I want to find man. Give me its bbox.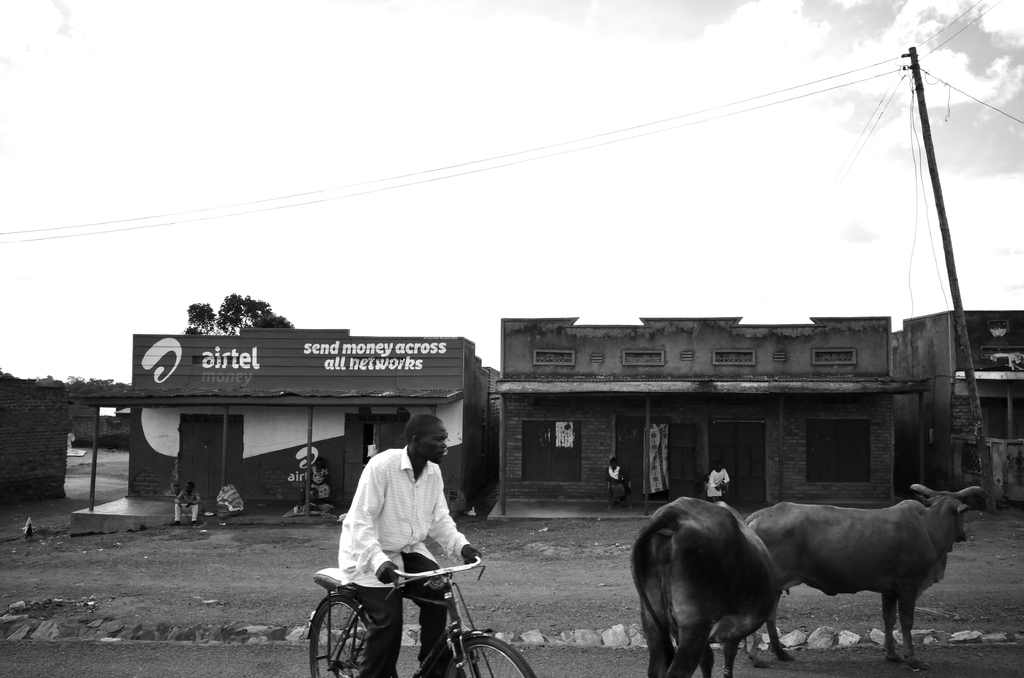
(left=173, top=484, right=199, bottom=530).
